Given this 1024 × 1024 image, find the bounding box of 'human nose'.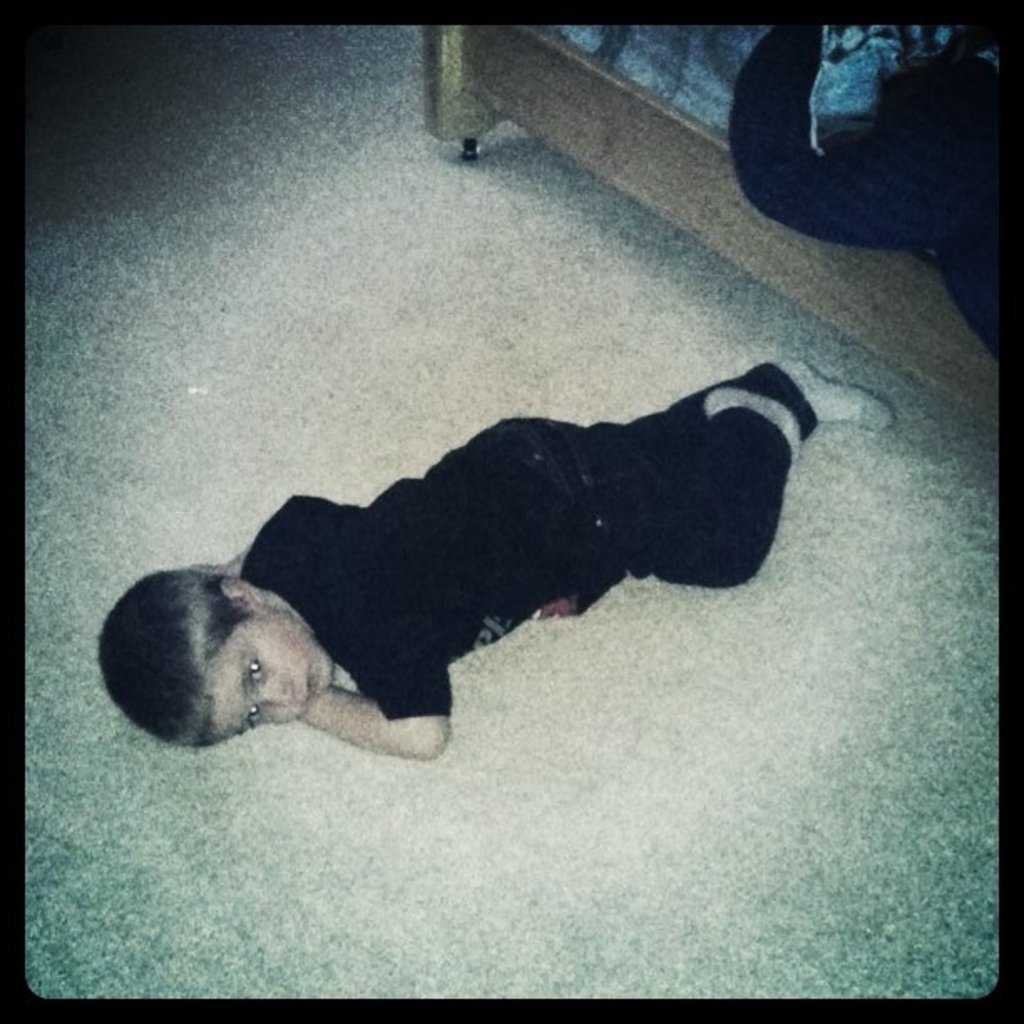
258, 679, 288, 708.
